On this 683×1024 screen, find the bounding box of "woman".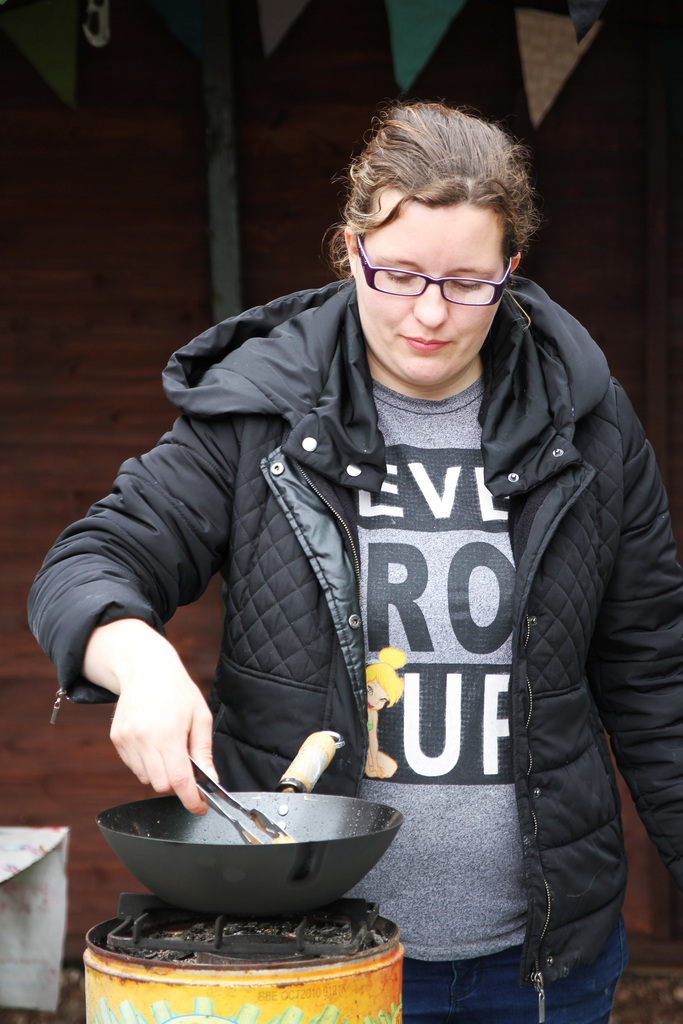
Bounding box: 50/108/653/1003.
